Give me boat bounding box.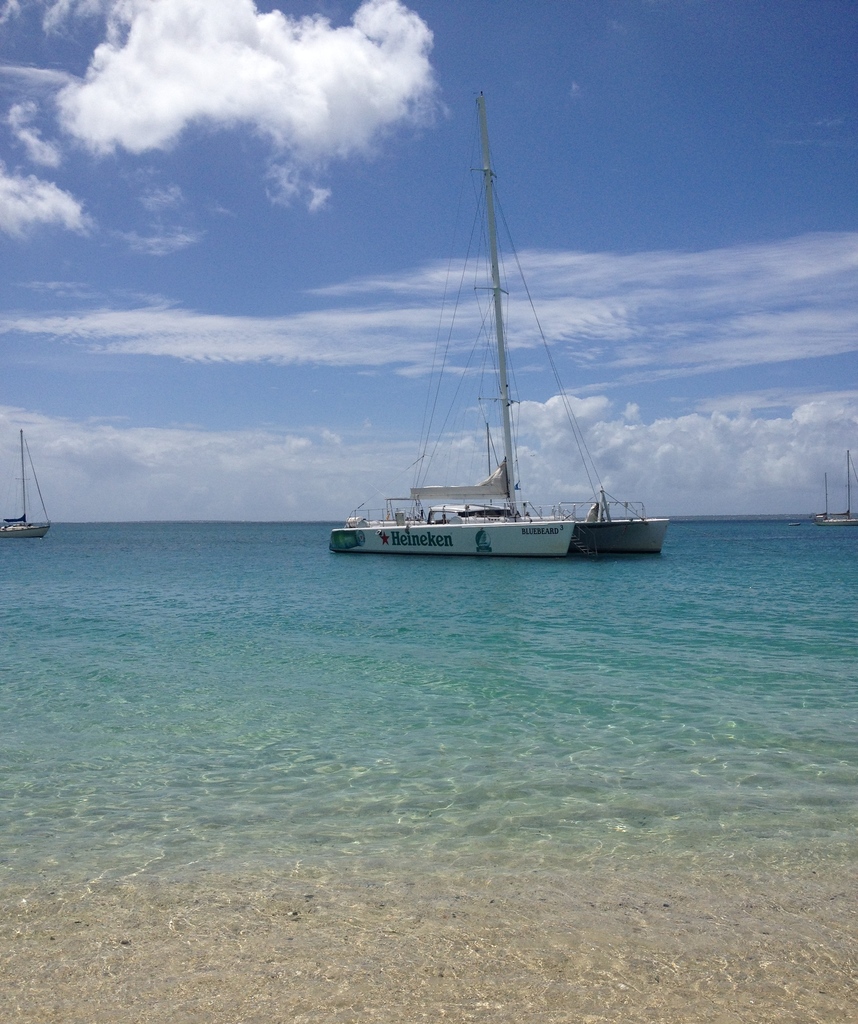
(left=333, top=132, right=693, bottom=571).
